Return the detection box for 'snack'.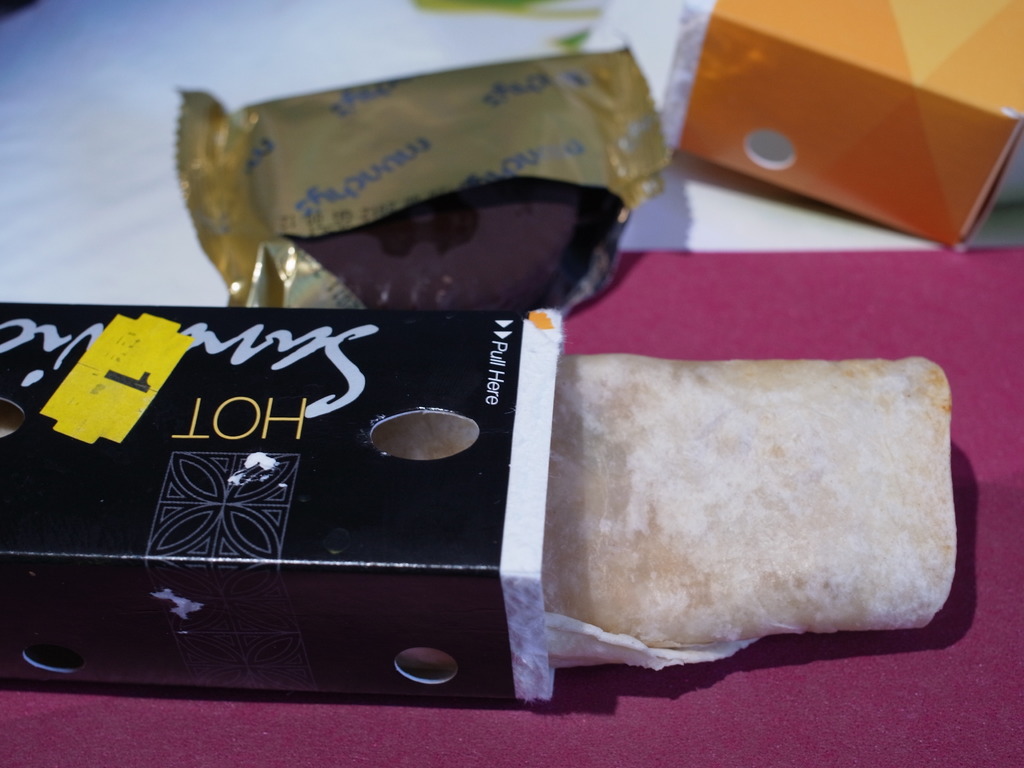
BBox(292, 181, 613, 315).
